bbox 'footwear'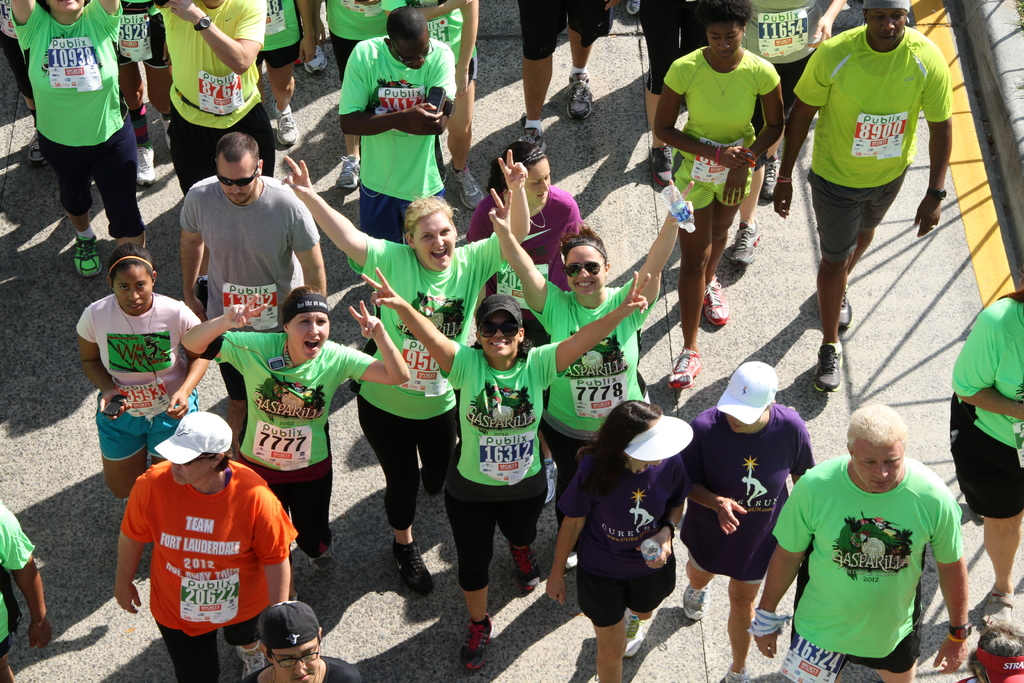
detection(623, 610, 643, 641)
